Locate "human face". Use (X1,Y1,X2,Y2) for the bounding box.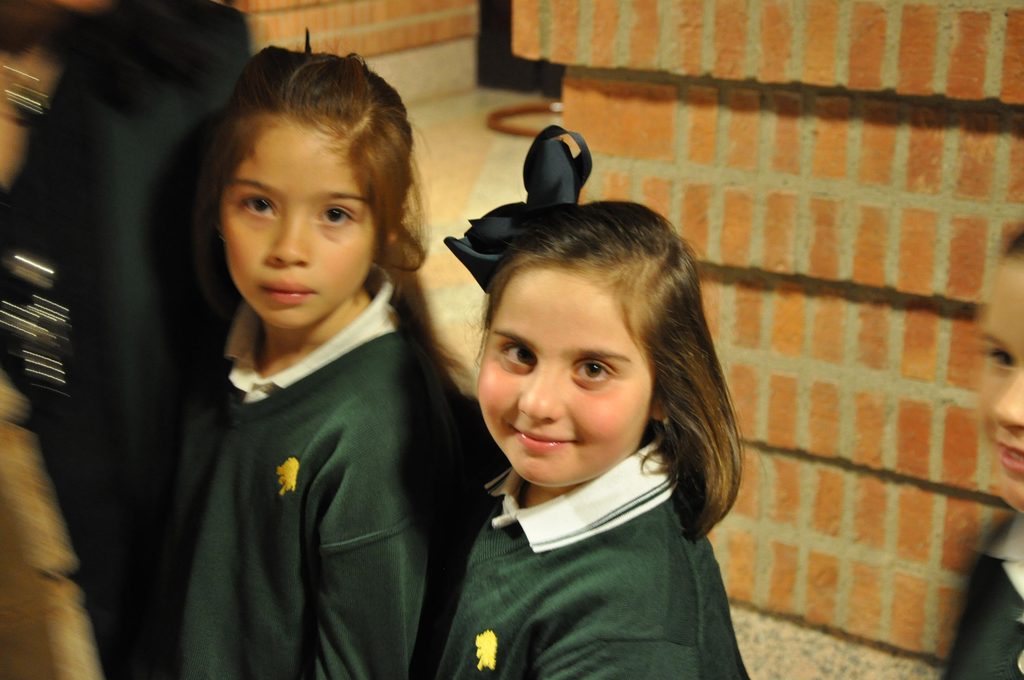
(476,261,650,505).
